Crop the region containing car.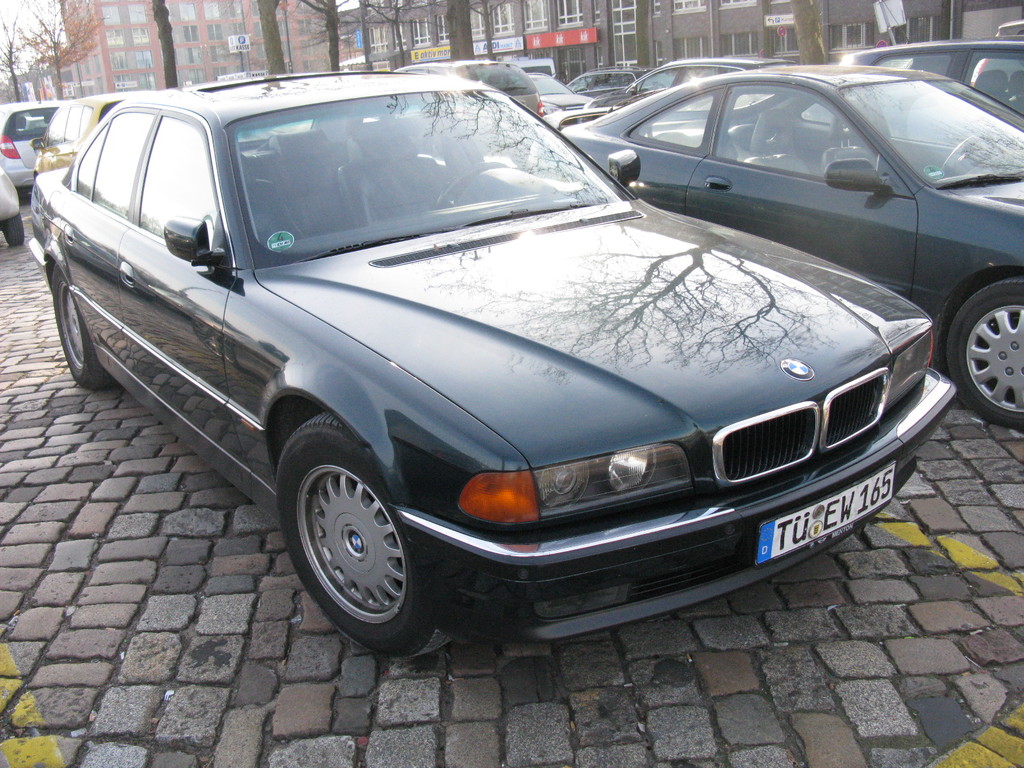
Crop region: select_region(25, 79, 241, 181).
